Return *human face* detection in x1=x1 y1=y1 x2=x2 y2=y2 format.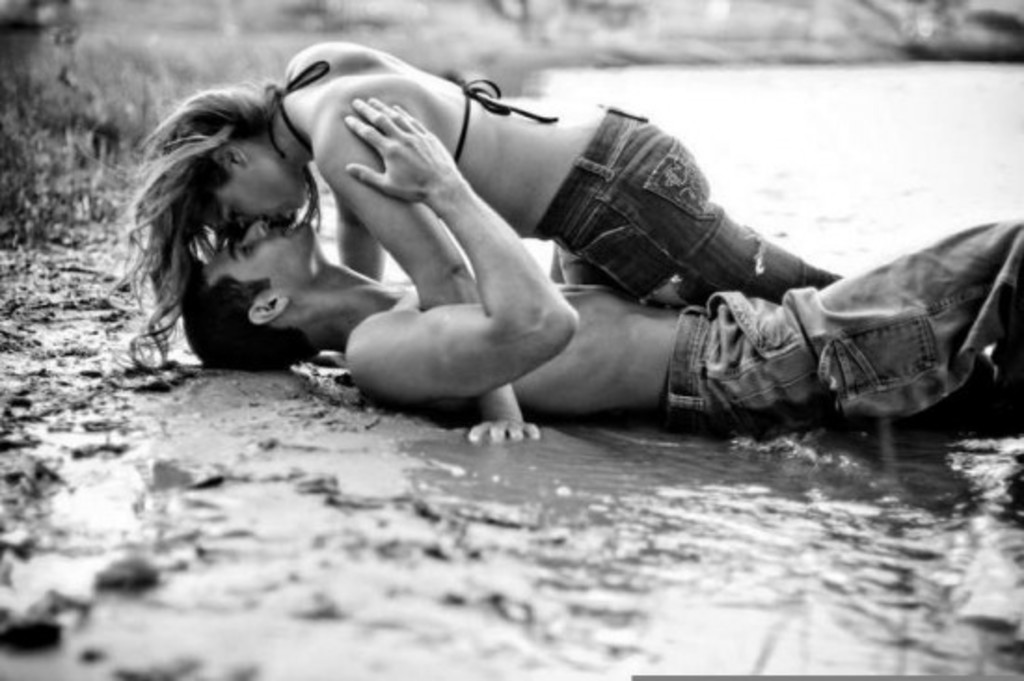
x1=203 y1=218 x2=320 y2=290.
